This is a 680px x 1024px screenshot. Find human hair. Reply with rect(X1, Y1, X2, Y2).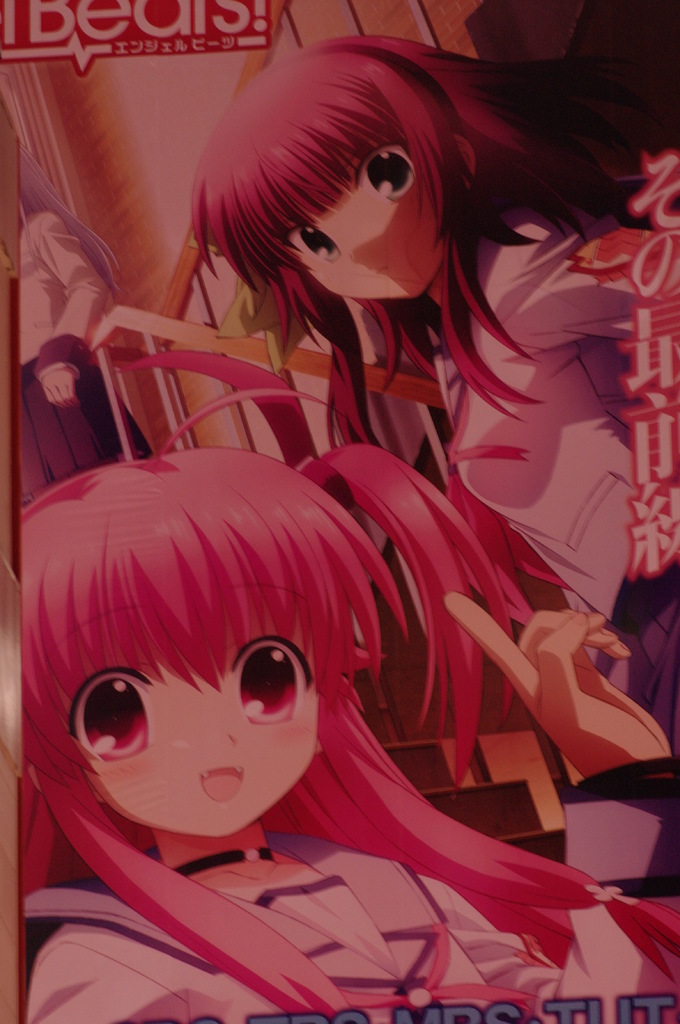
rect(171, 10, 616, 383).
